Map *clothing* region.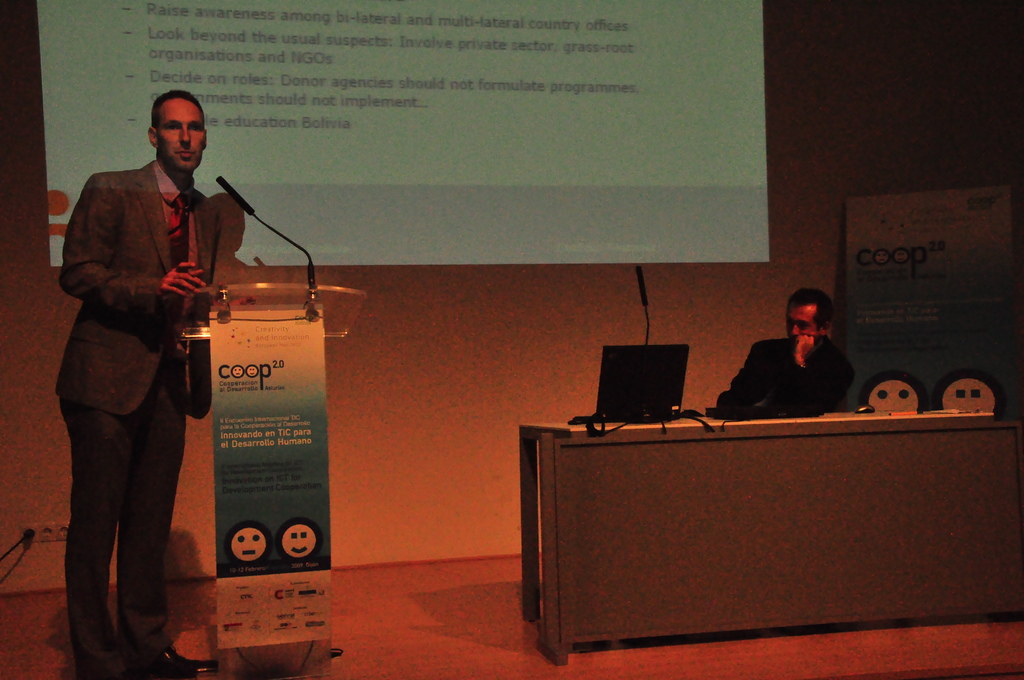
Mapped to [717, 334, 851, 415].
